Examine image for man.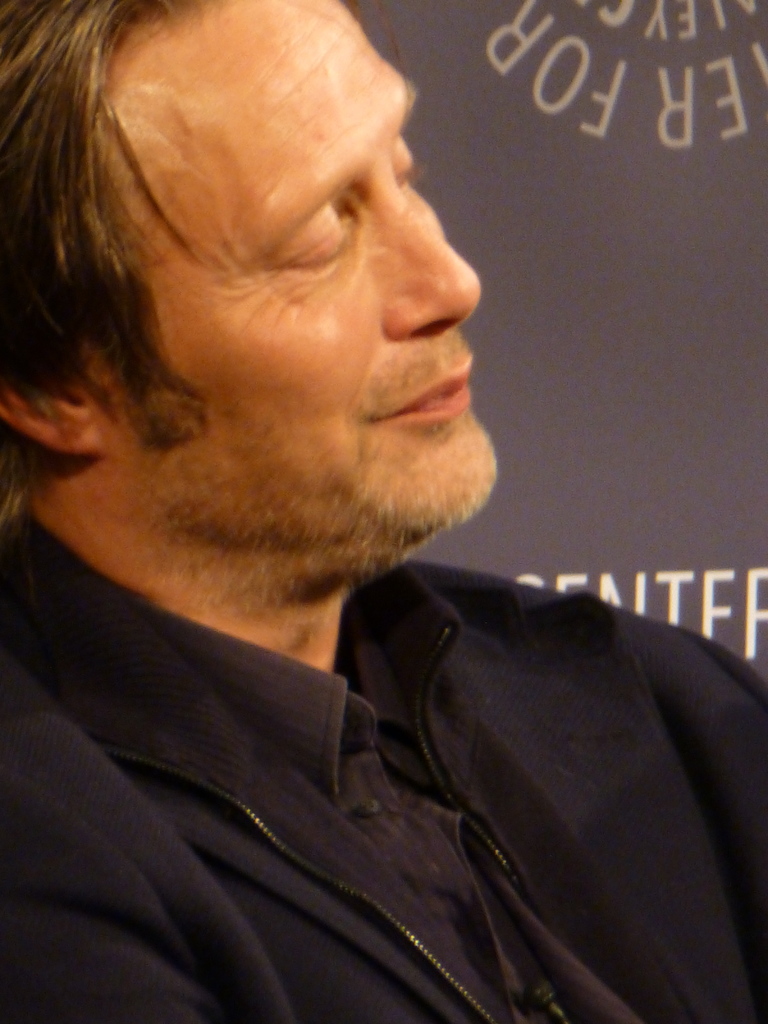
Examination result: bbox=(0, 36, 762, 988).
